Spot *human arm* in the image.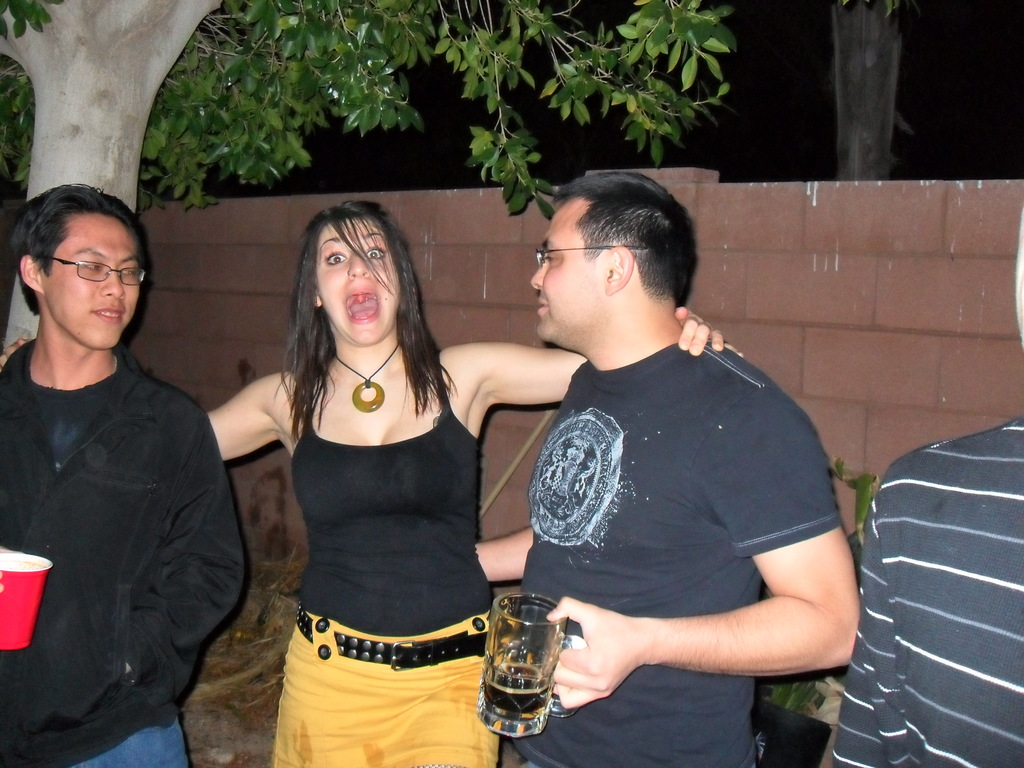
*human arm* found at {"x1": 479, "y1": 296, "x2": 742, "y2": 403}.
